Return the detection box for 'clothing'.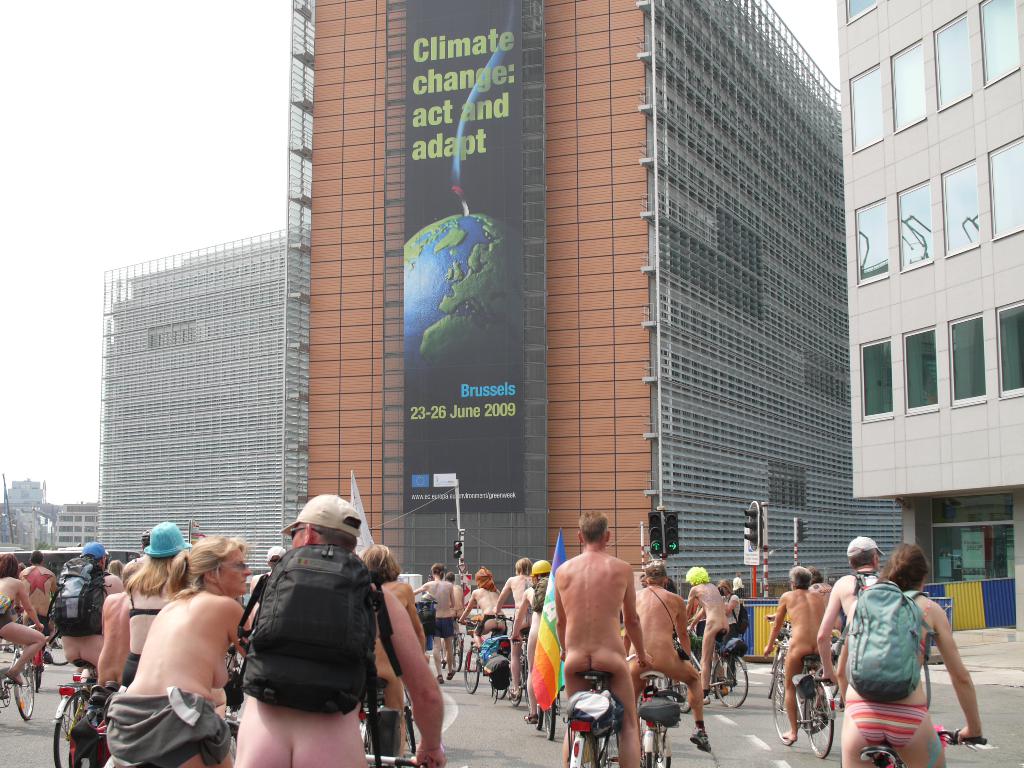
(left=120, top=650, right=138, bottom=689).
